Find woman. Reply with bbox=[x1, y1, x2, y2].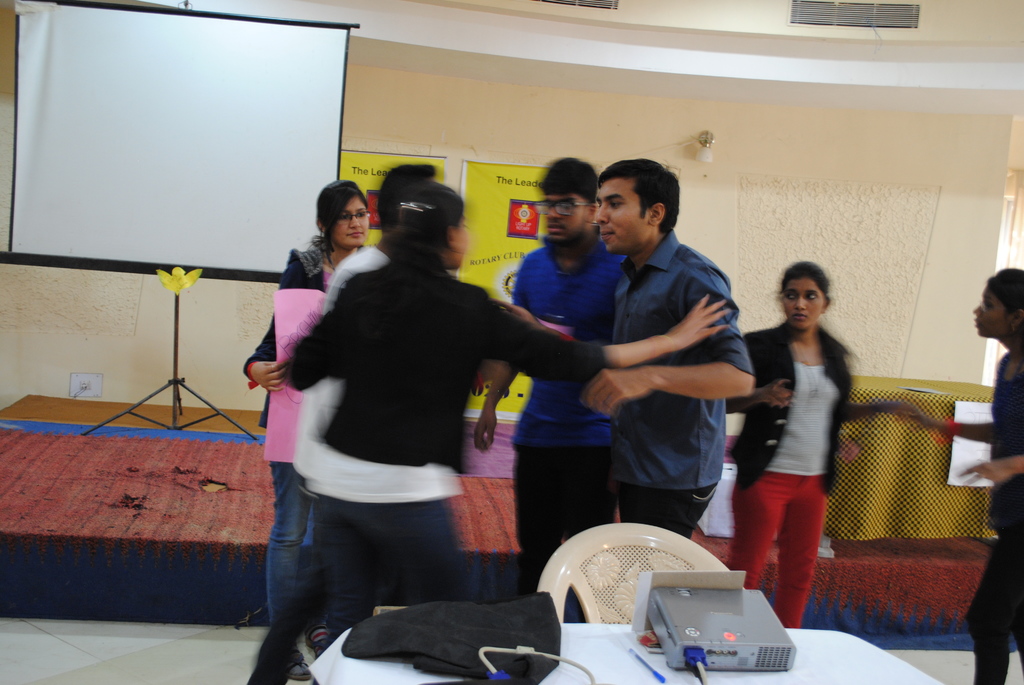
bbox=[728, 244, 875, 635].
